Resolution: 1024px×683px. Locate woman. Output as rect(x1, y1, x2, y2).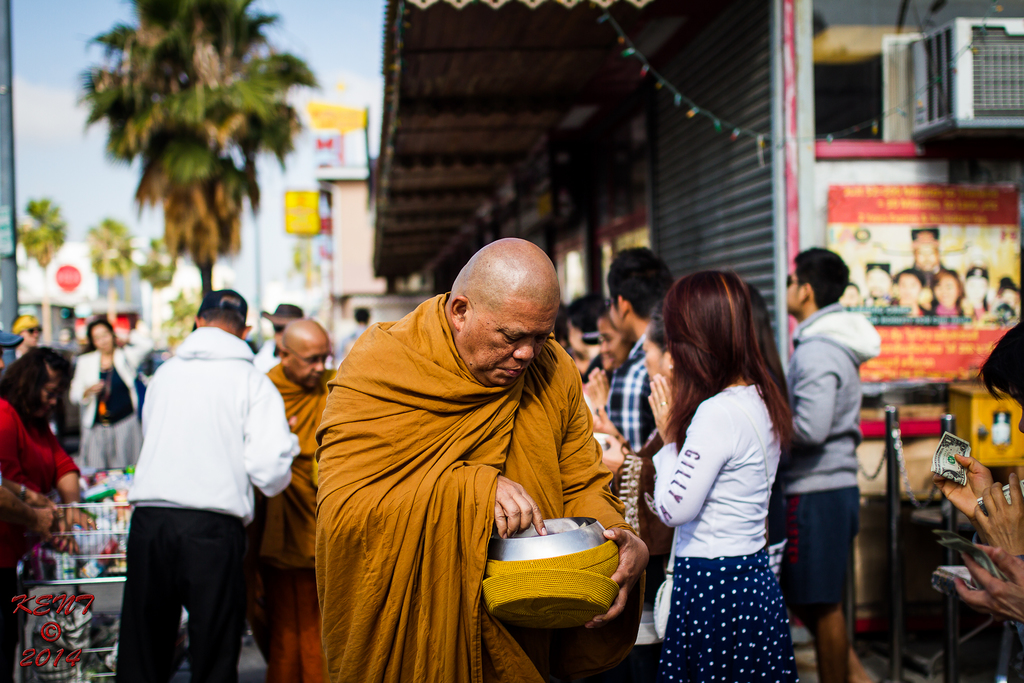
rect(12, 315, 41, 351).
